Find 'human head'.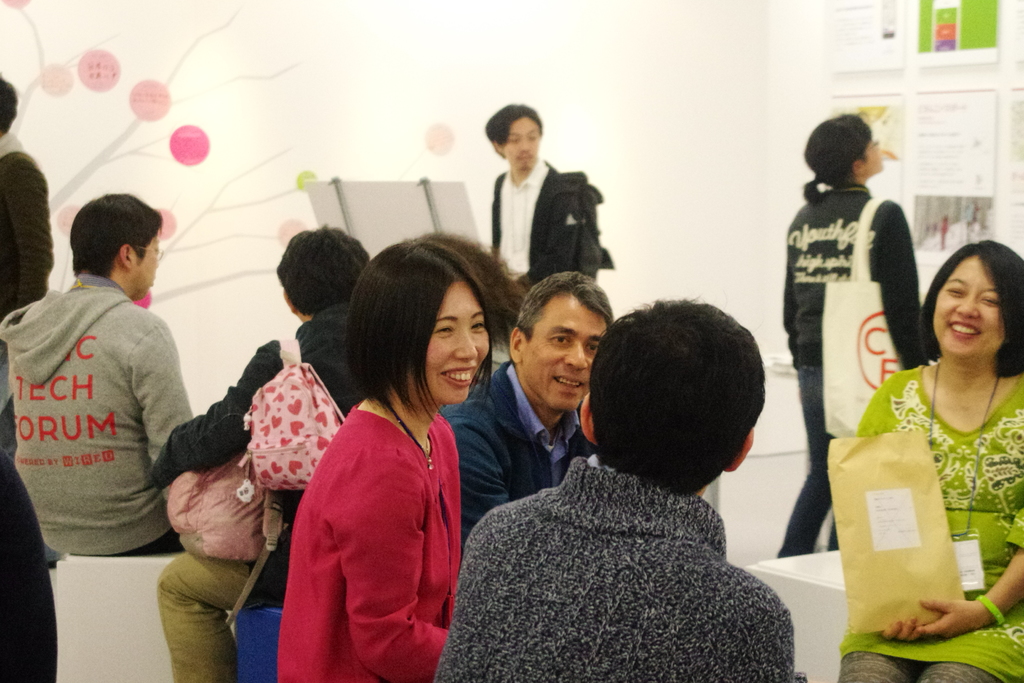
(508, 272, 616, 413).
